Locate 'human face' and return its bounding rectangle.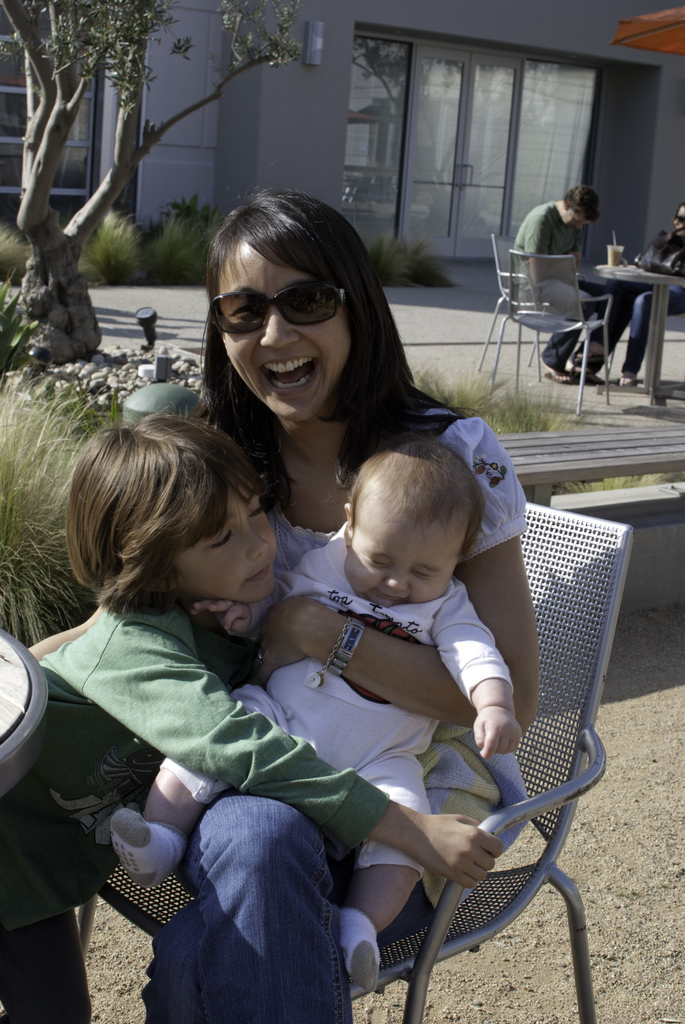
<region>171, 495, 282, 602</region>.
